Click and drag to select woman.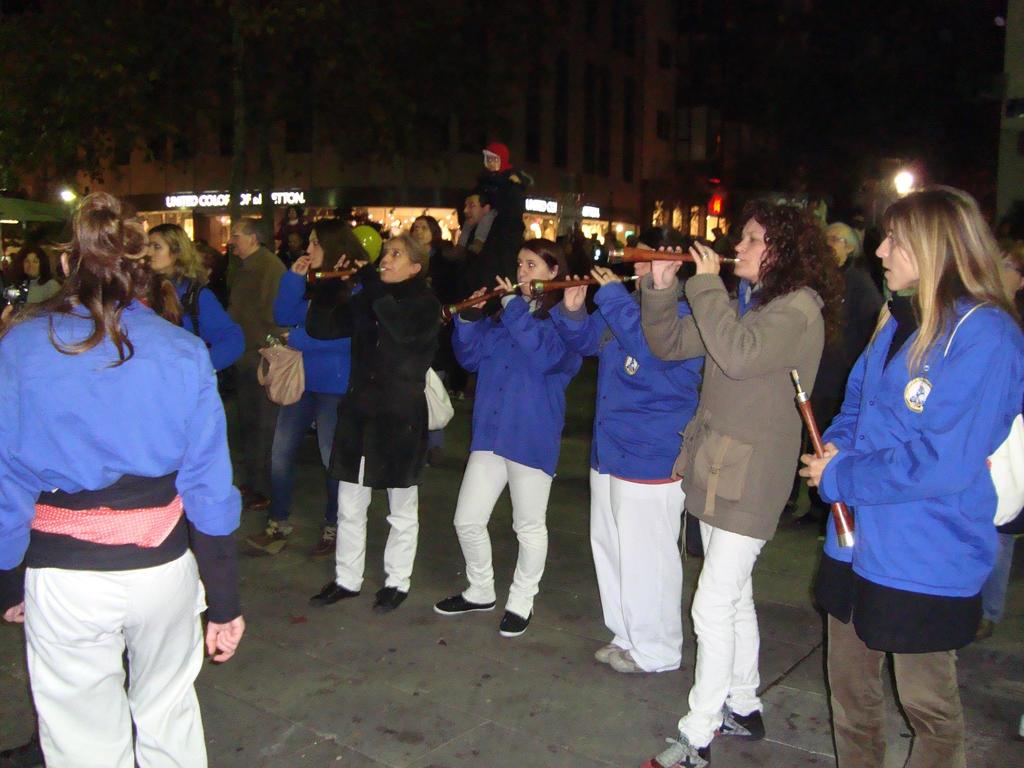
Selection: <bbox>798, 183, 1023, 767</bbox>.
